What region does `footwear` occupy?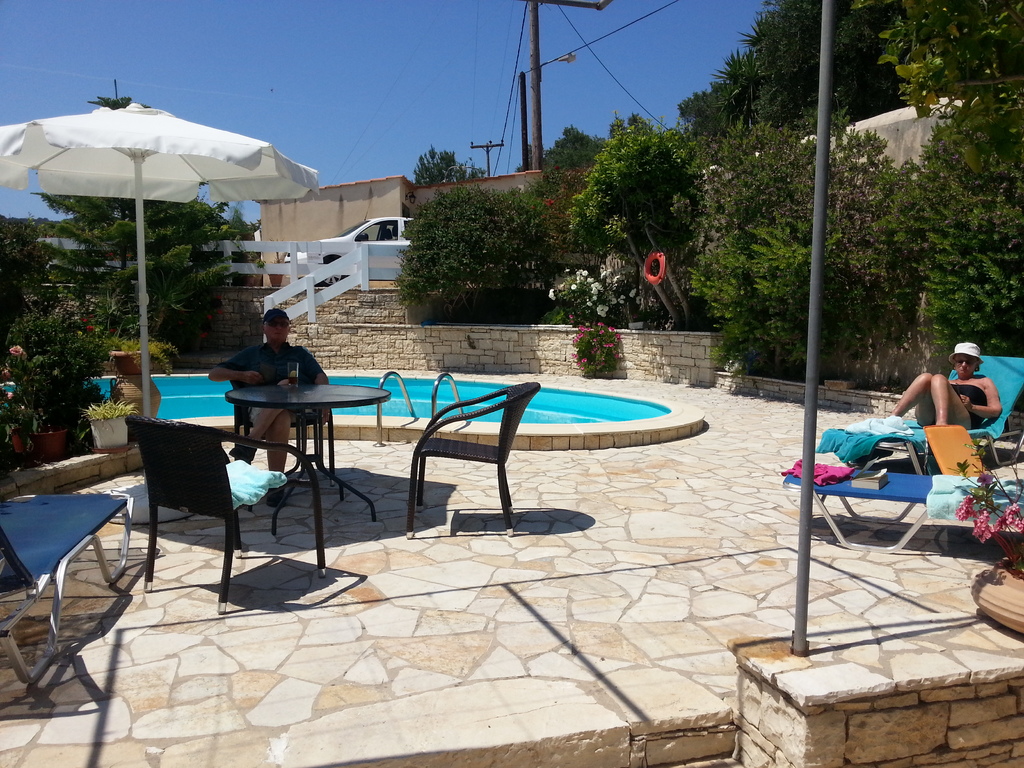
bbox(266, 488, 285, 506).
